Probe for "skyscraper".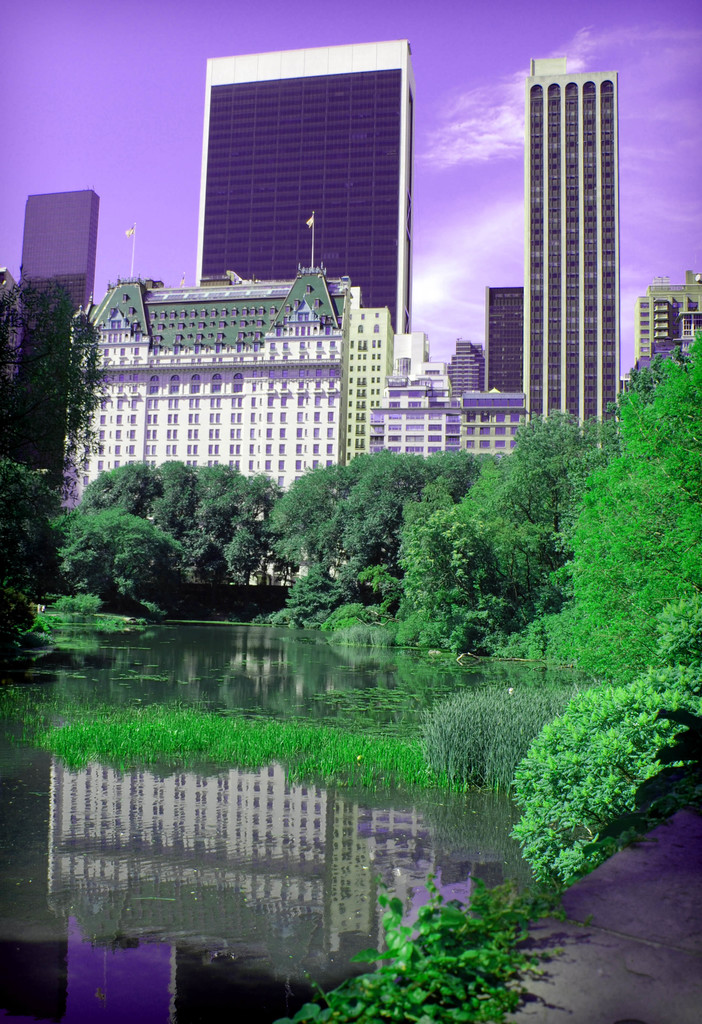
Probe result: box=[522, 54, 634, 451].
